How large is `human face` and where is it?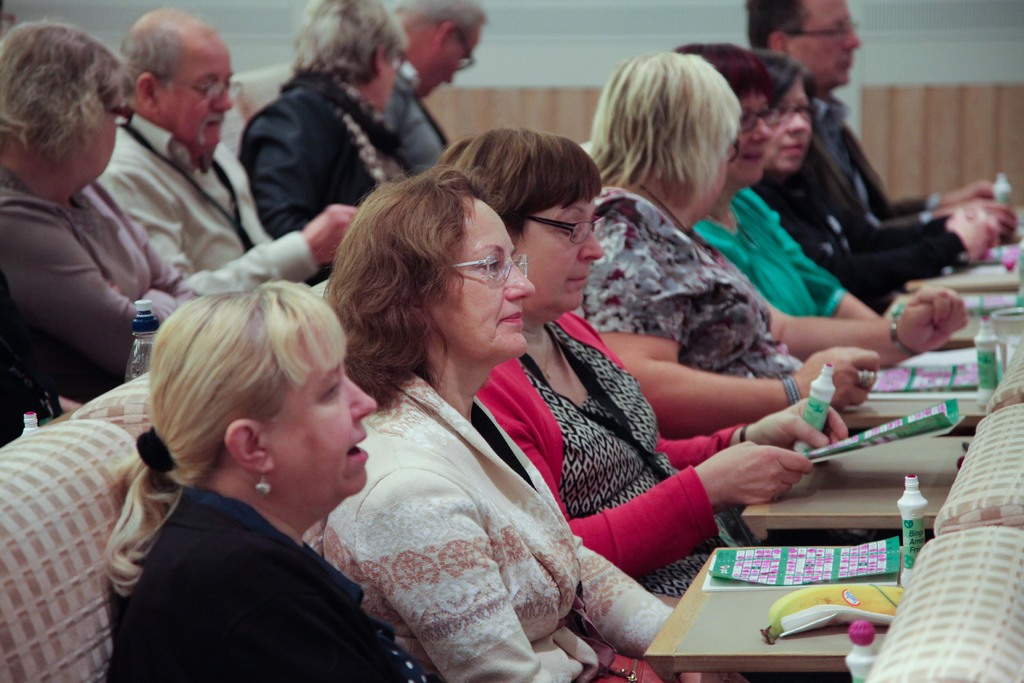
Bounding box: (x1=515, y1=196, x2=605, y2=306).
